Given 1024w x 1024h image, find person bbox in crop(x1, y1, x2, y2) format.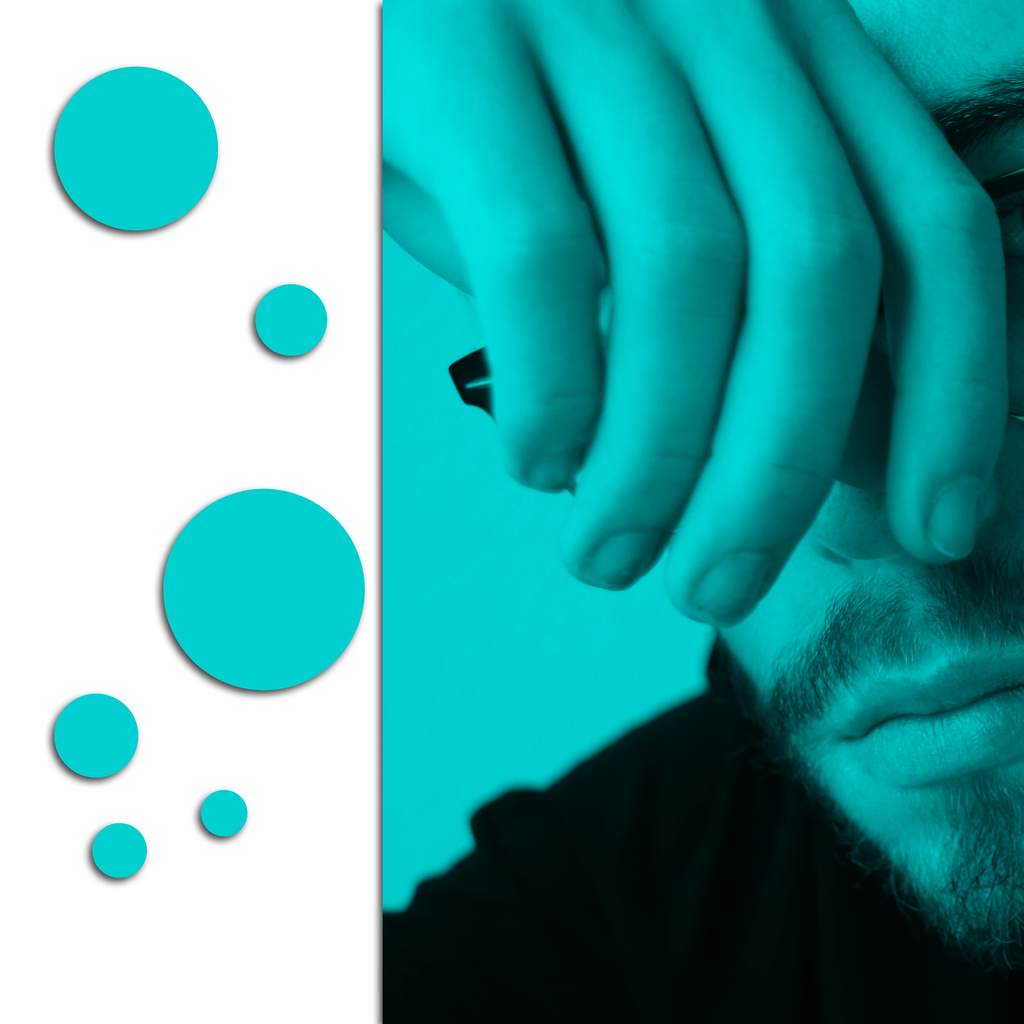
crop(305, 0, 1023, 918).
